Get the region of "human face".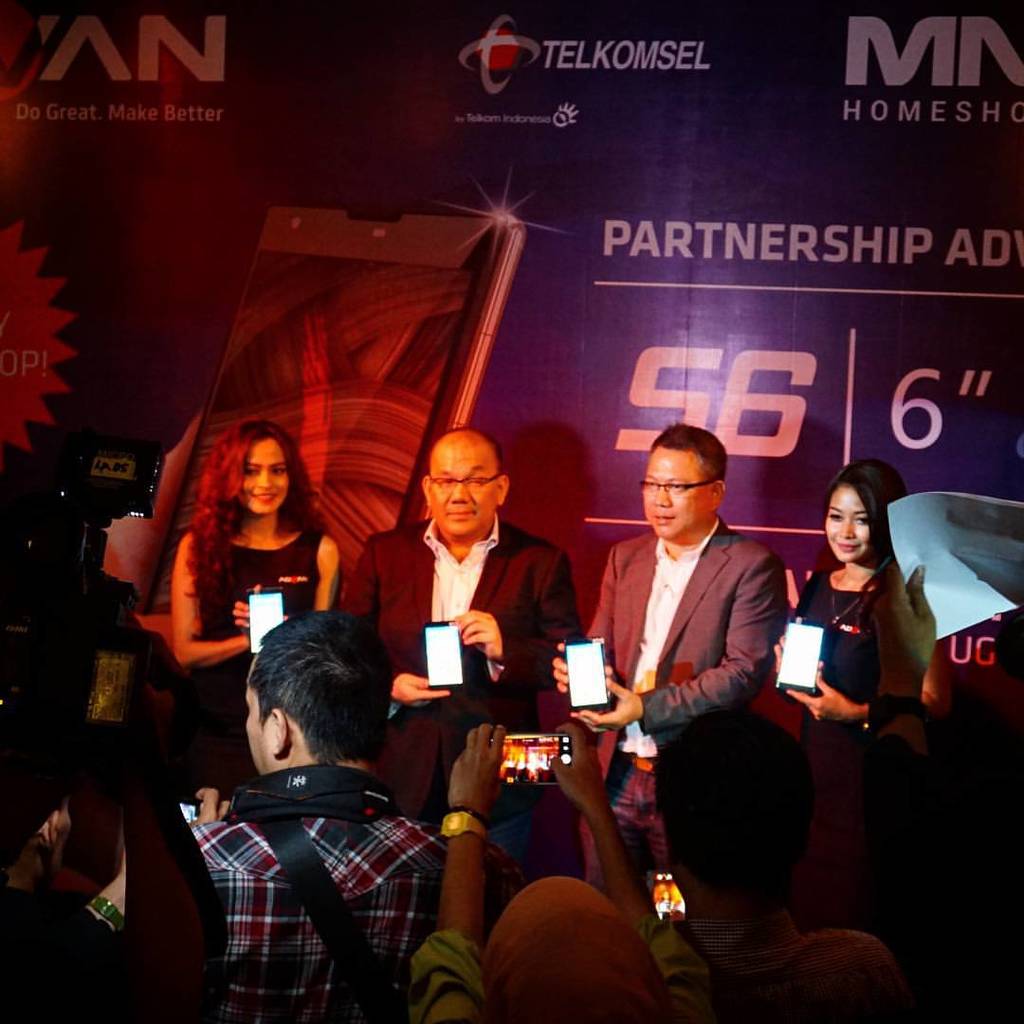
select_region(826, 484, 877, 559).
